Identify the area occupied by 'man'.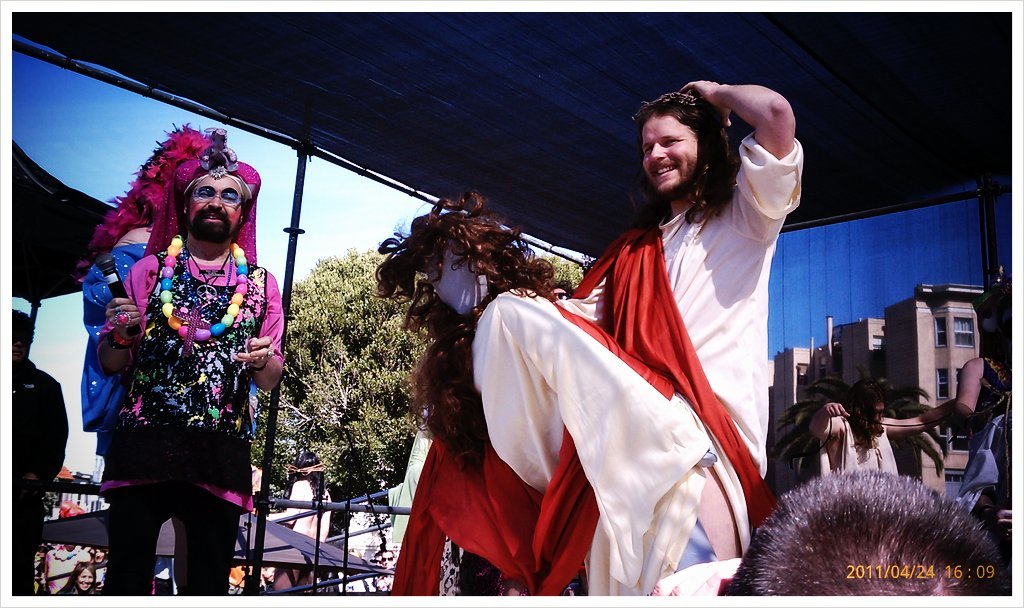
Area: [x1=808, y1=373, x2=964, y2=476].
